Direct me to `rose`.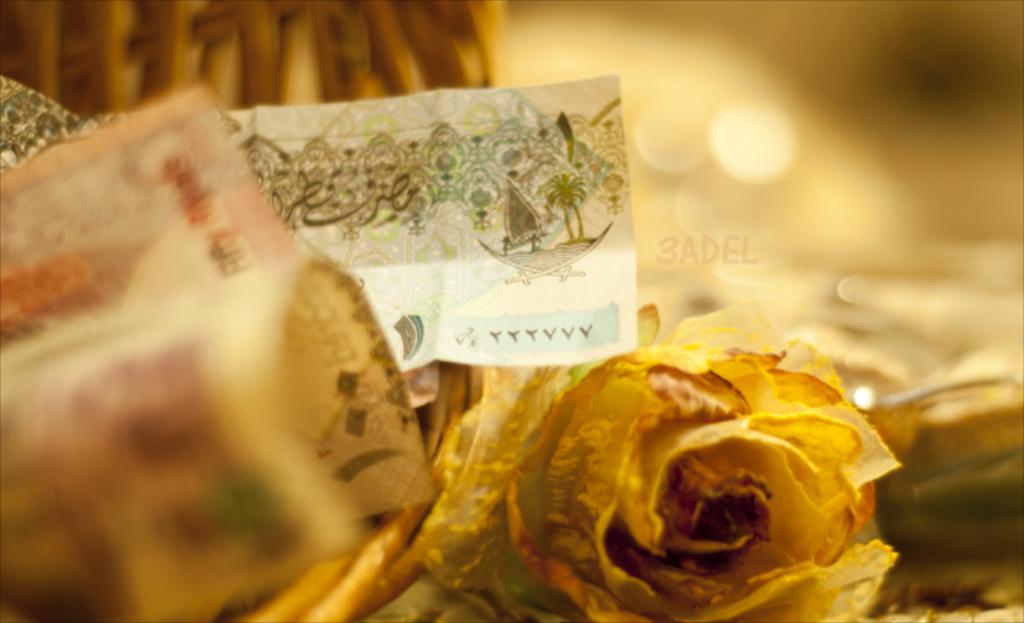
Direction: <box>490,301,895,622</box>.
